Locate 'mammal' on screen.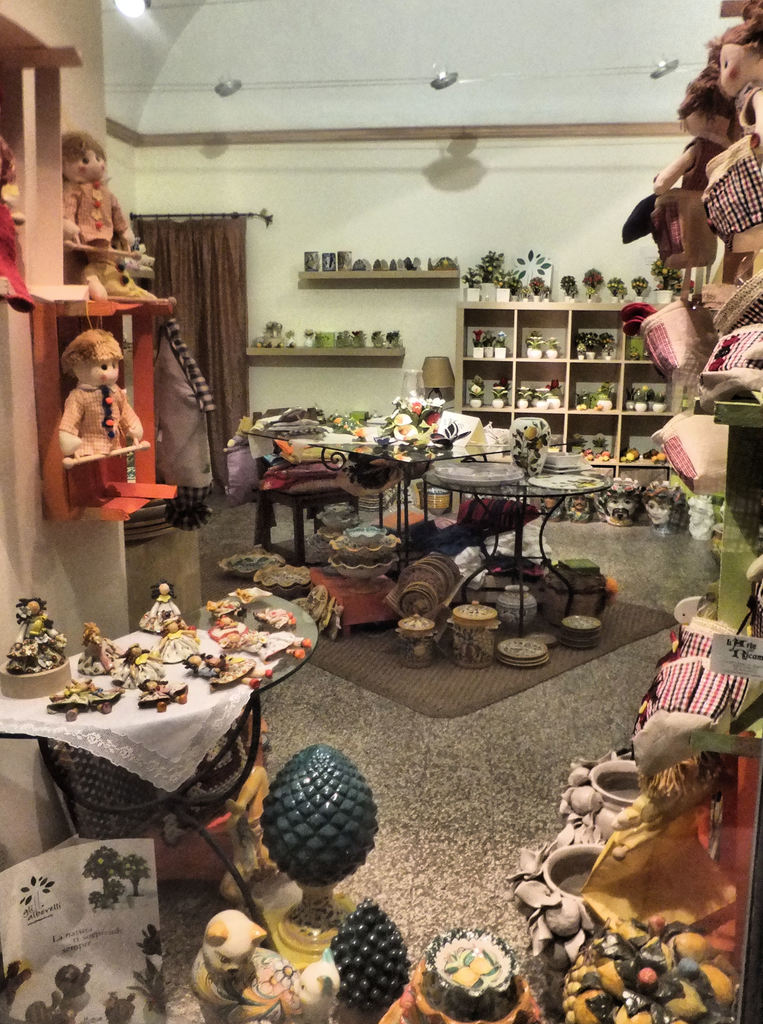
On screen at x1=287, y1=946, x2=344, y2=1023.
